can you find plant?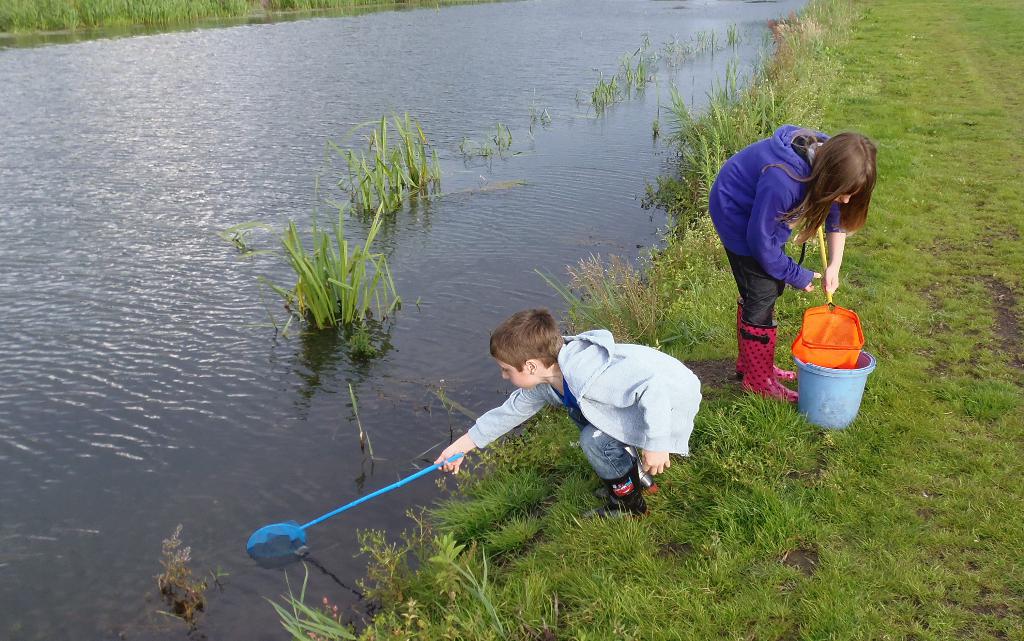
Yes, bounding box: [left=524, top=90, right=578, bottom=137].
